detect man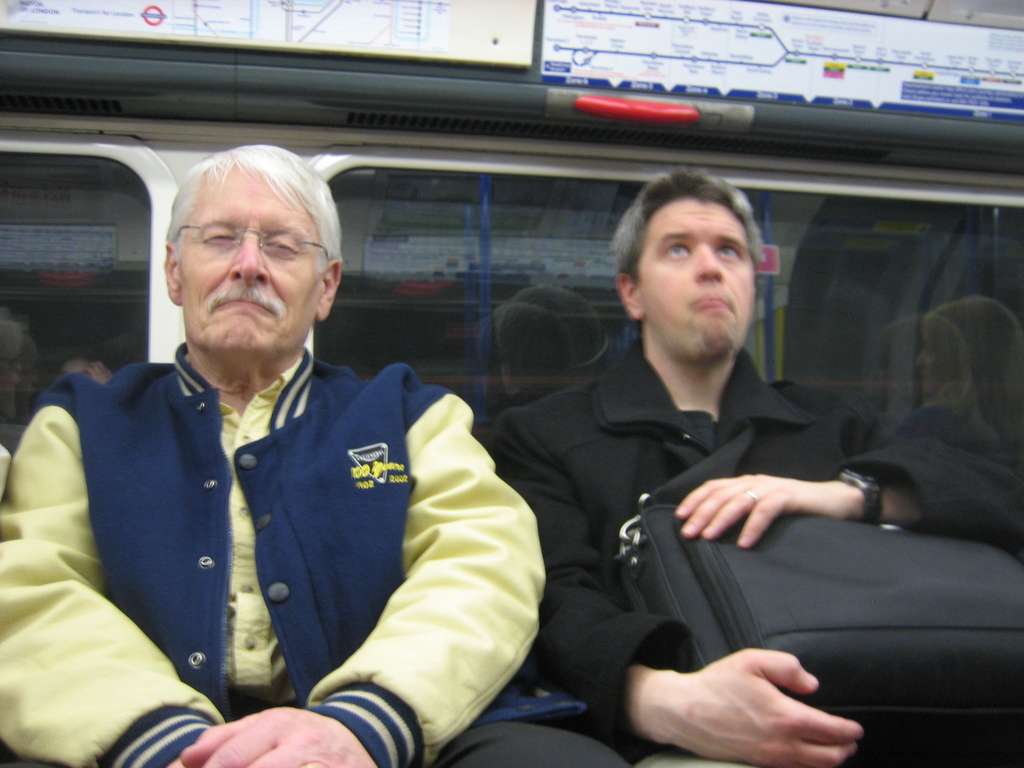
Rect(474, 157, 1023, 766)
